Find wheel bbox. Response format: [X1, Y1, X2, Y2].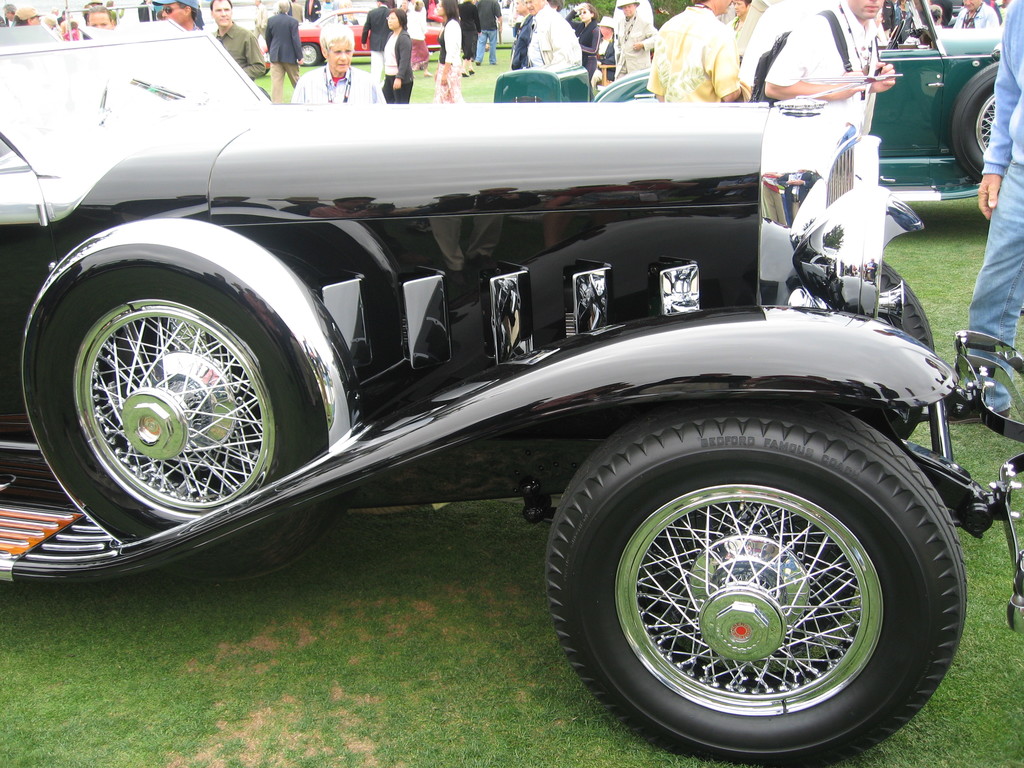
[948, 60, 999, 187].
